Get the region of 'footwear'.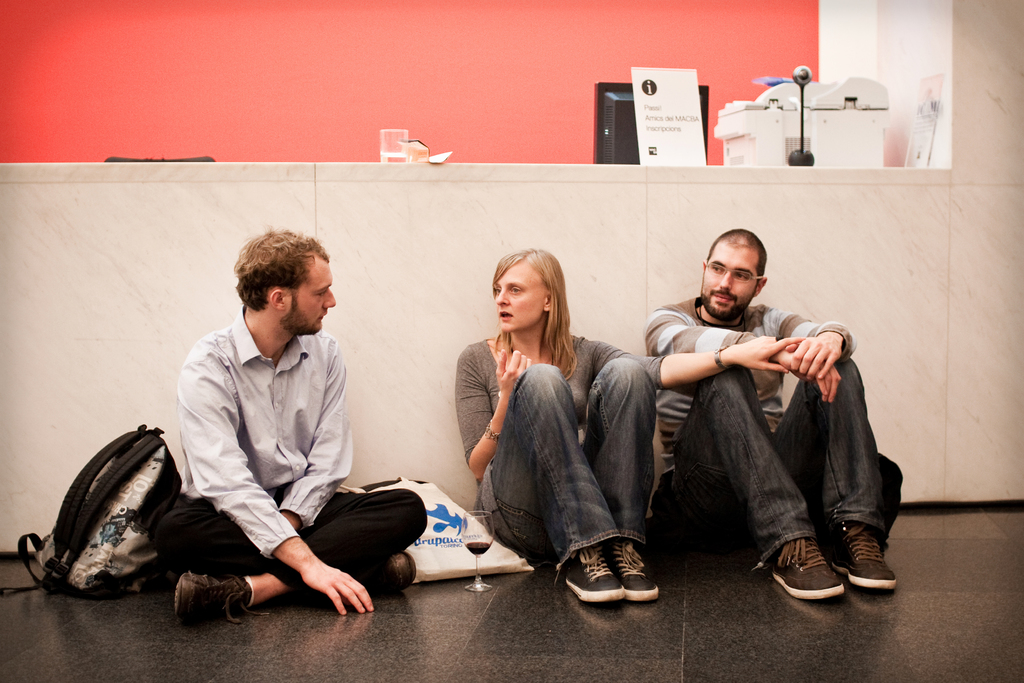
{"x1": 567, "y1": 545, "x2": 628, "y2": 605}.
